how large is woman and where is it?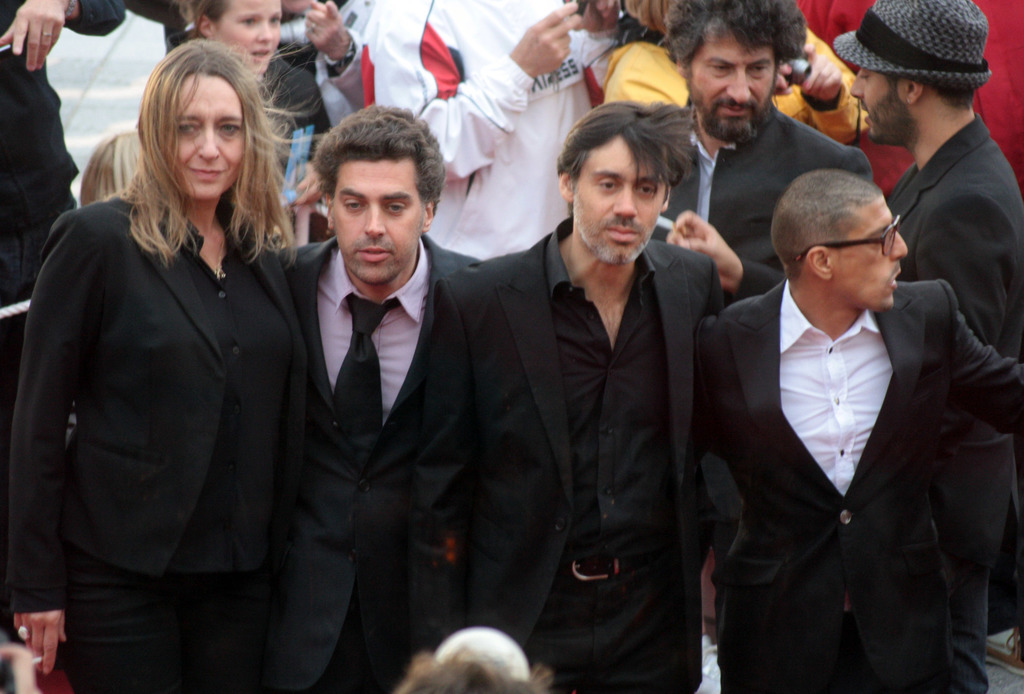
Bounding box: {"x1": 3, "y1": 27, "x2": 322, "y2": 690}.
